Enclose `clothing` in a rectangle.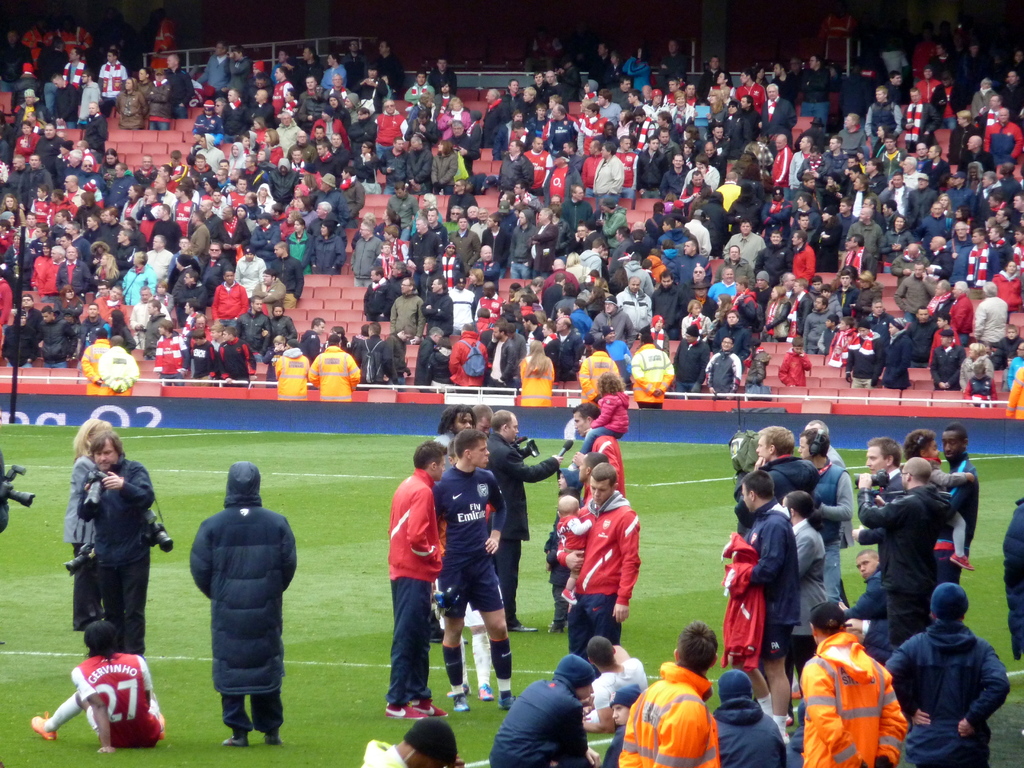
722 500 801 655.
